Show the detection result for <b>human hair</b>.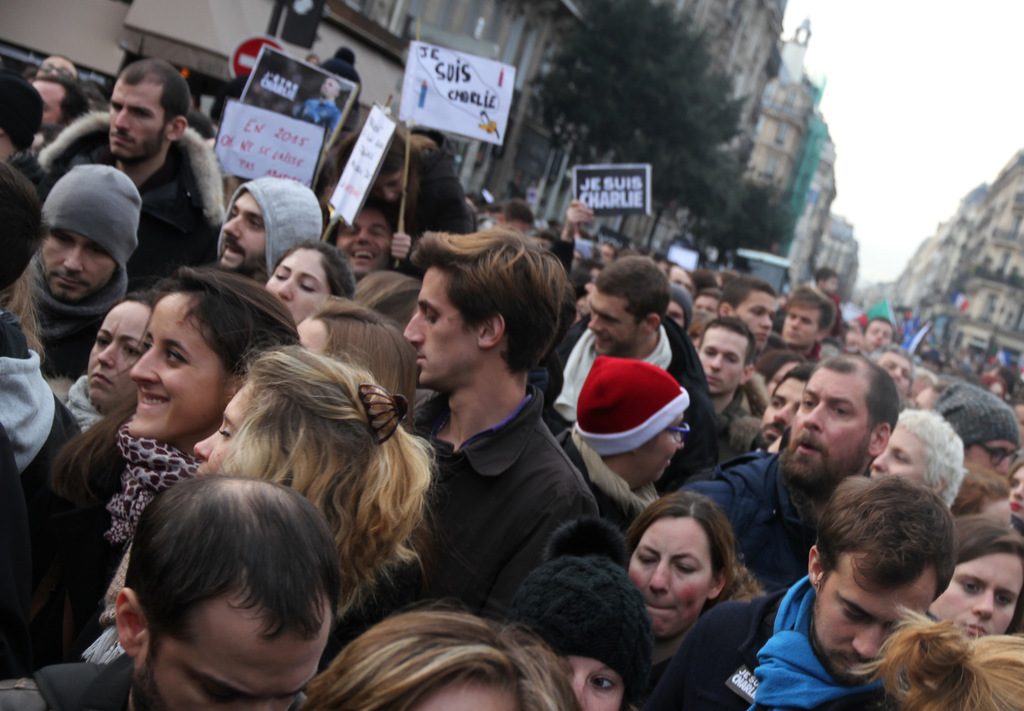
<bbox>591, 255, 674, 327</bbox>.
